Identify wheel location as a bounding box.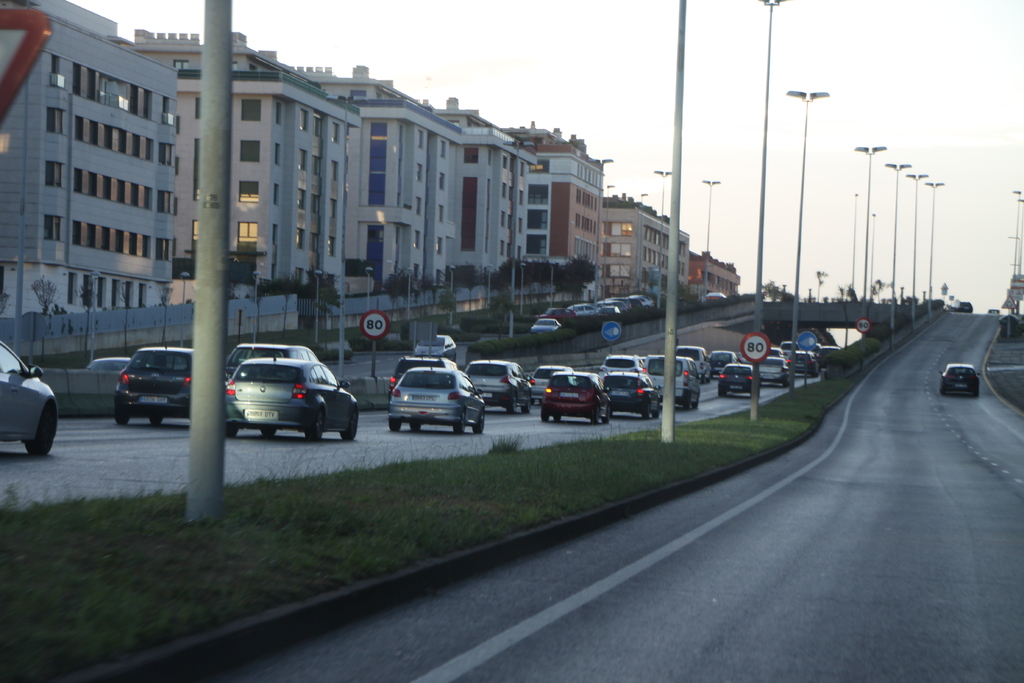
bbox(644, 409, 652, 420).
